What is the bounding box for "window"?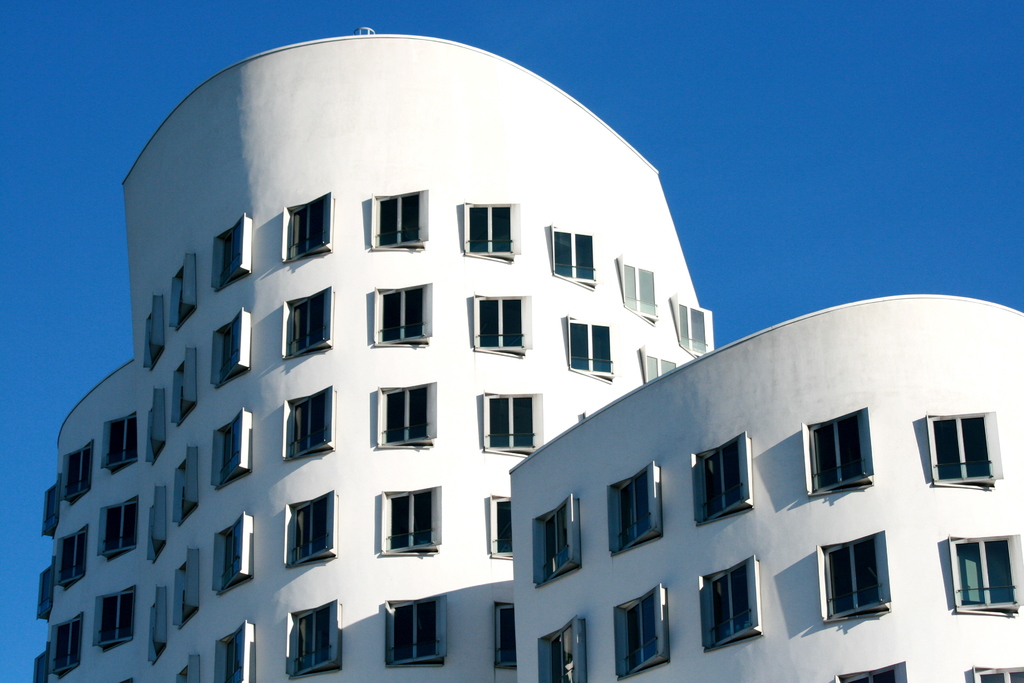
bbox=[378, 488, 440, 556].
